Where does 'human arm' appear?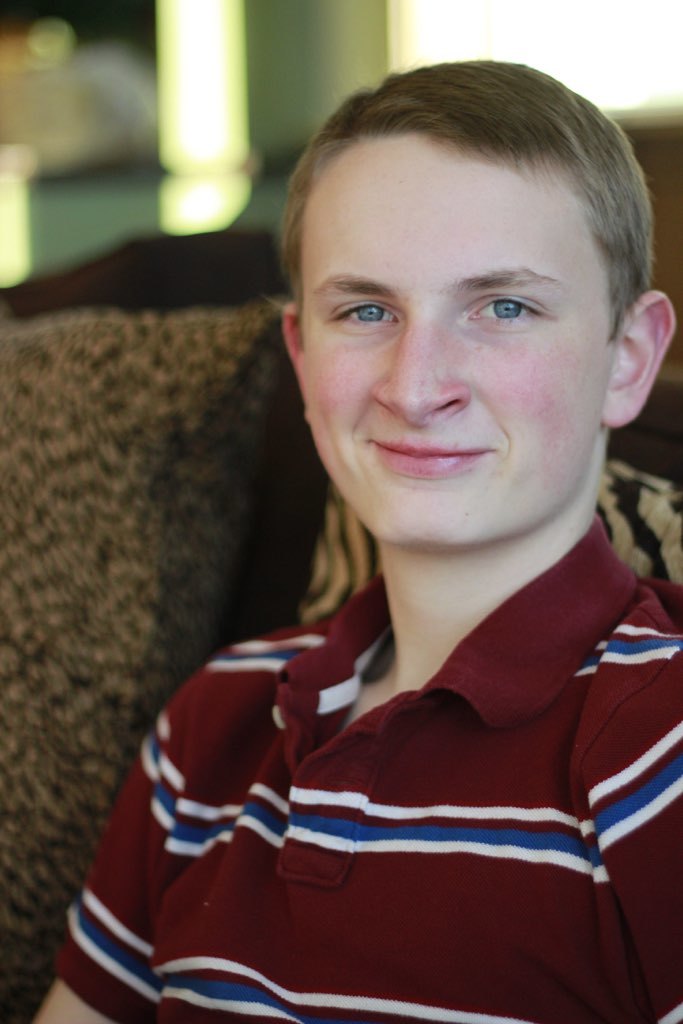
Appears at 24:679:196:1023.
